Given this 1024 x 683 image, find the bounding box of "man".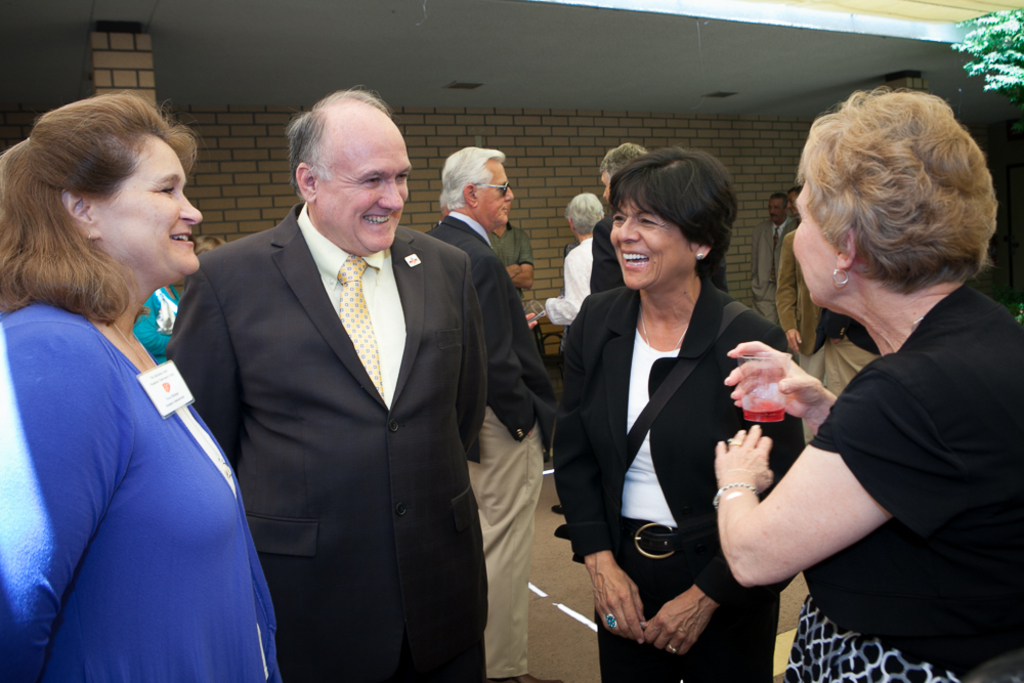
<bbox>745, 191, 799, 319</bbox>.
